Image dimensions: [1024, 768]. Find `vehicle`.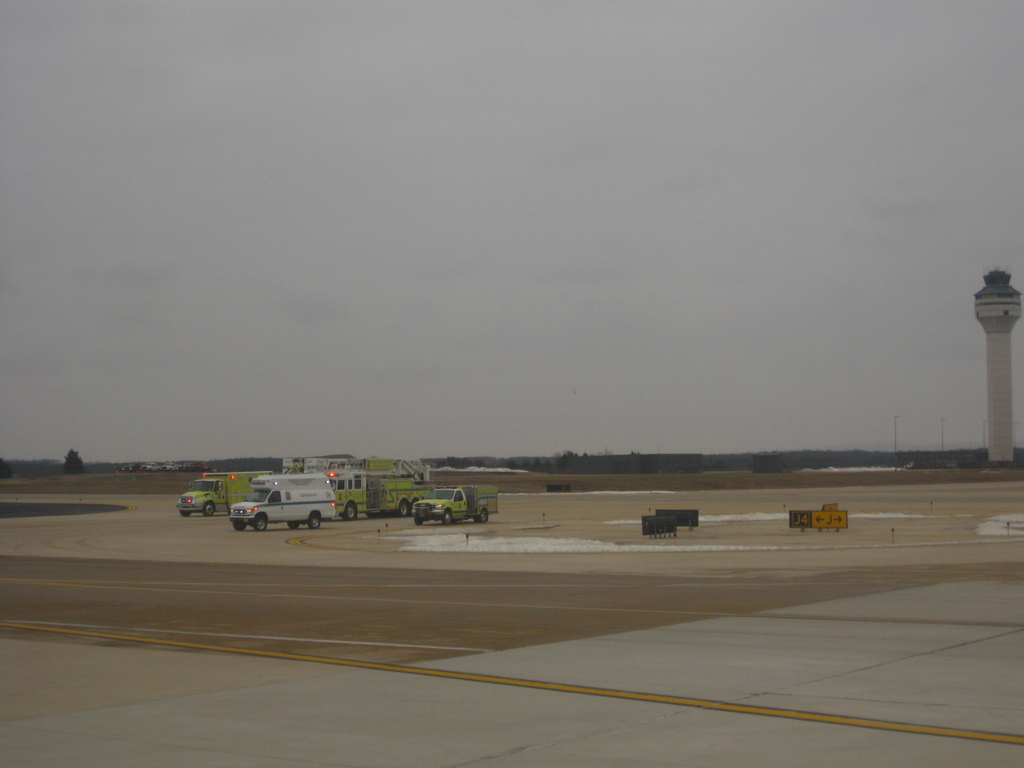
crop(408, 484, 493, 526).
